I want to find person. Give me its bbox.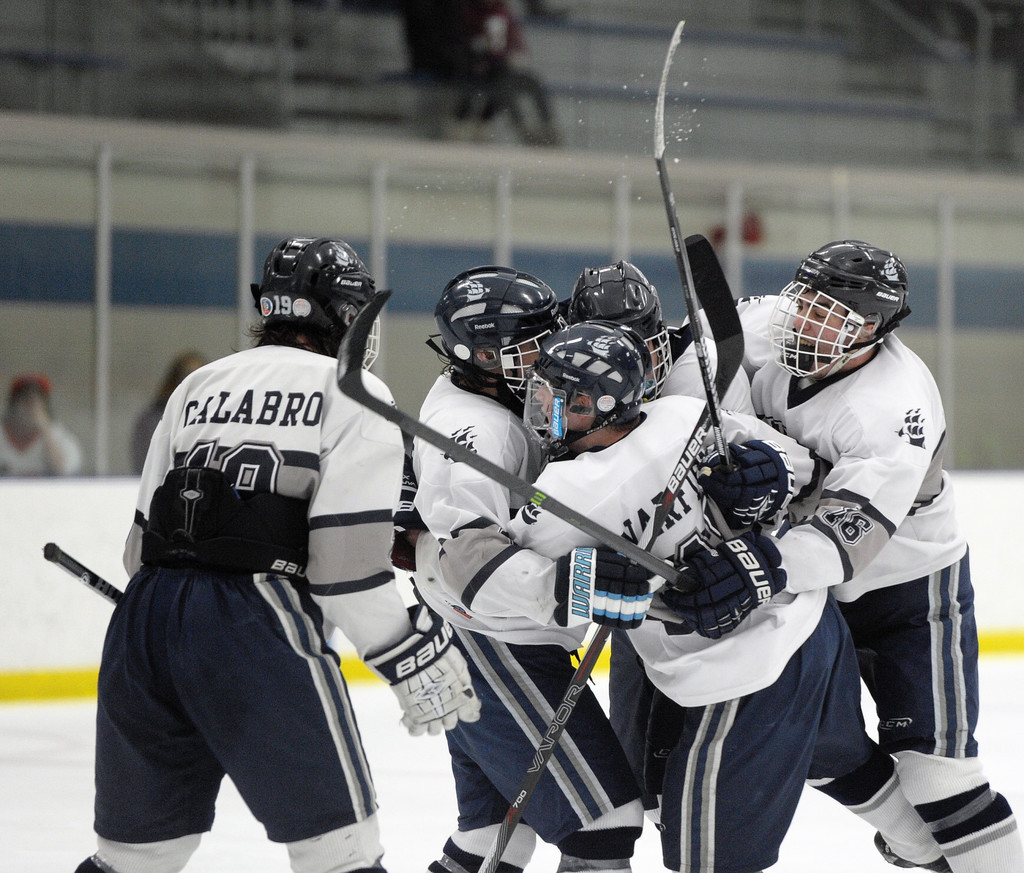
(x1=502, y1=327, x2=950, y2=872).
